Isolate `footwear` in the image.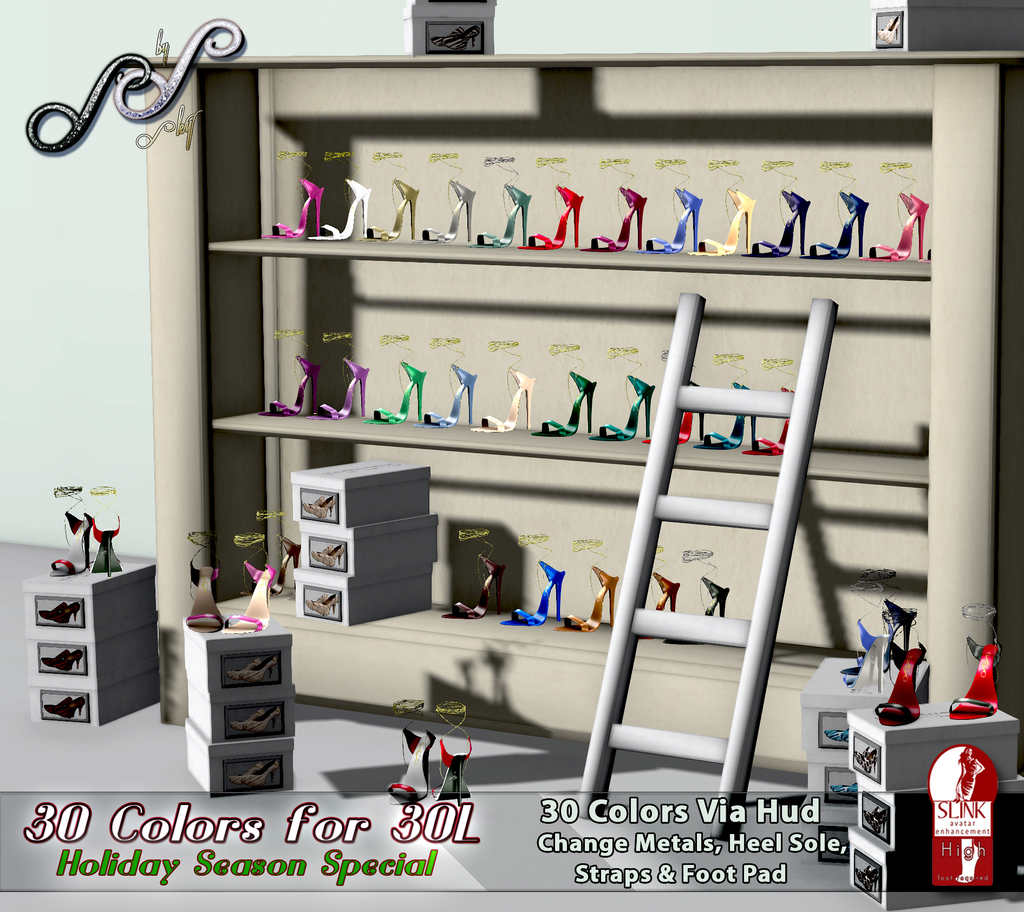
Isolated region: l=828, t=844, r=847, b=856.
